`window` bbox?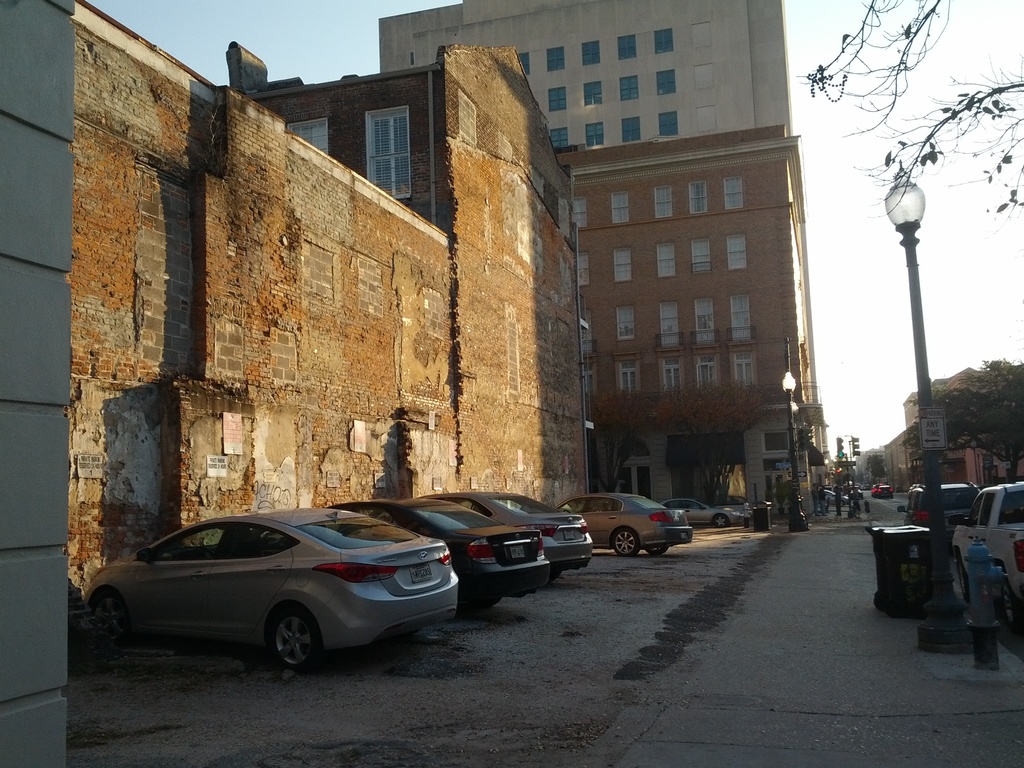
609/189/630/226
